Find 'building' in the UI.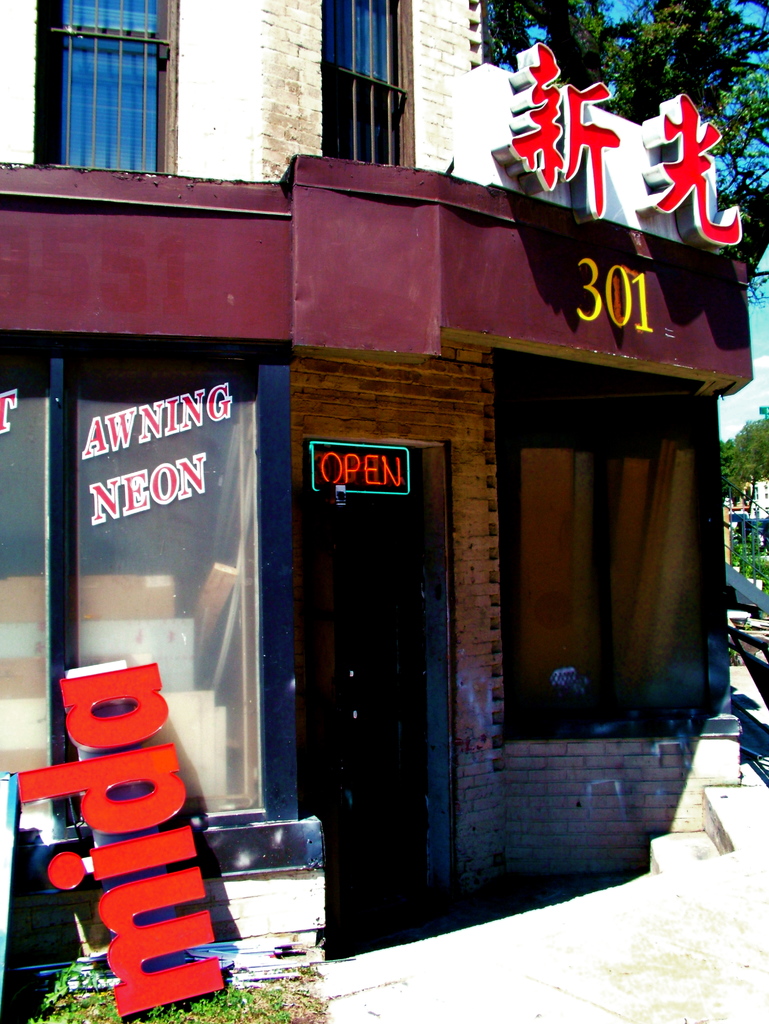
UI element at 0,0,754,955.
